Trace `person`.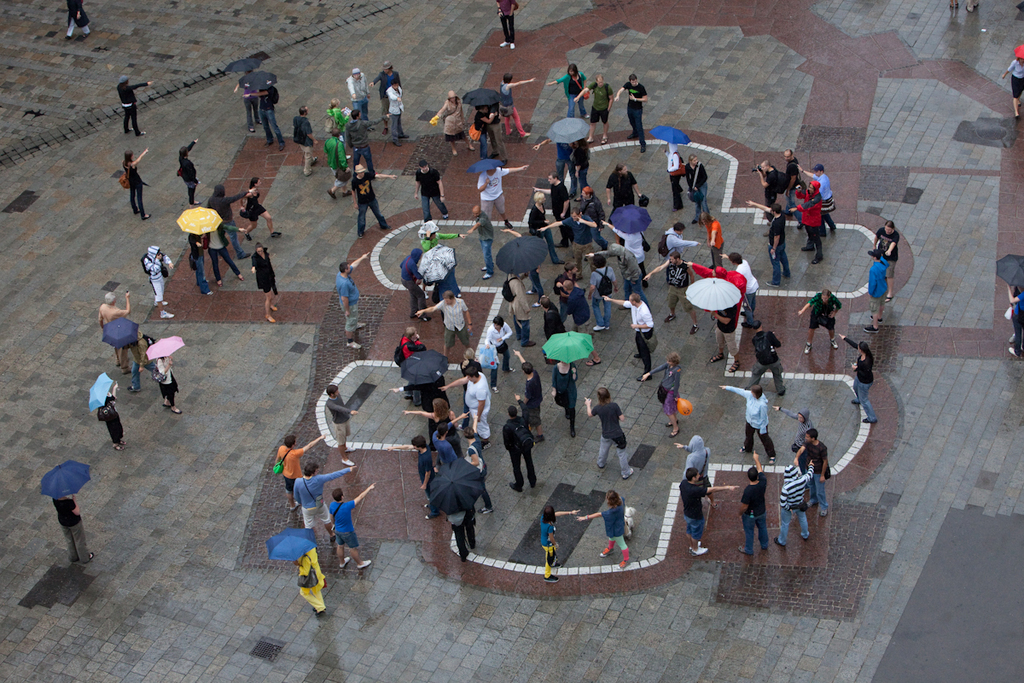
Traced to bbox=(437, 85, 456, 155).
